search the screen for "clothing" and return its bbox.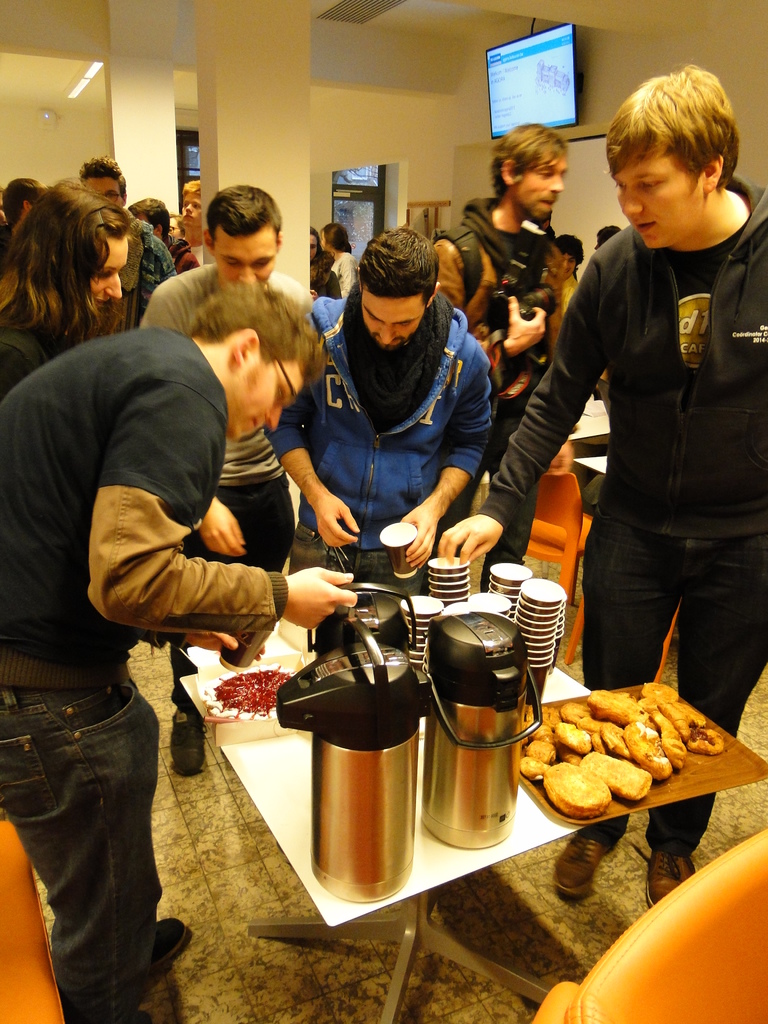
Found: [x1=473, y1=169, x2=767, y2=869].
